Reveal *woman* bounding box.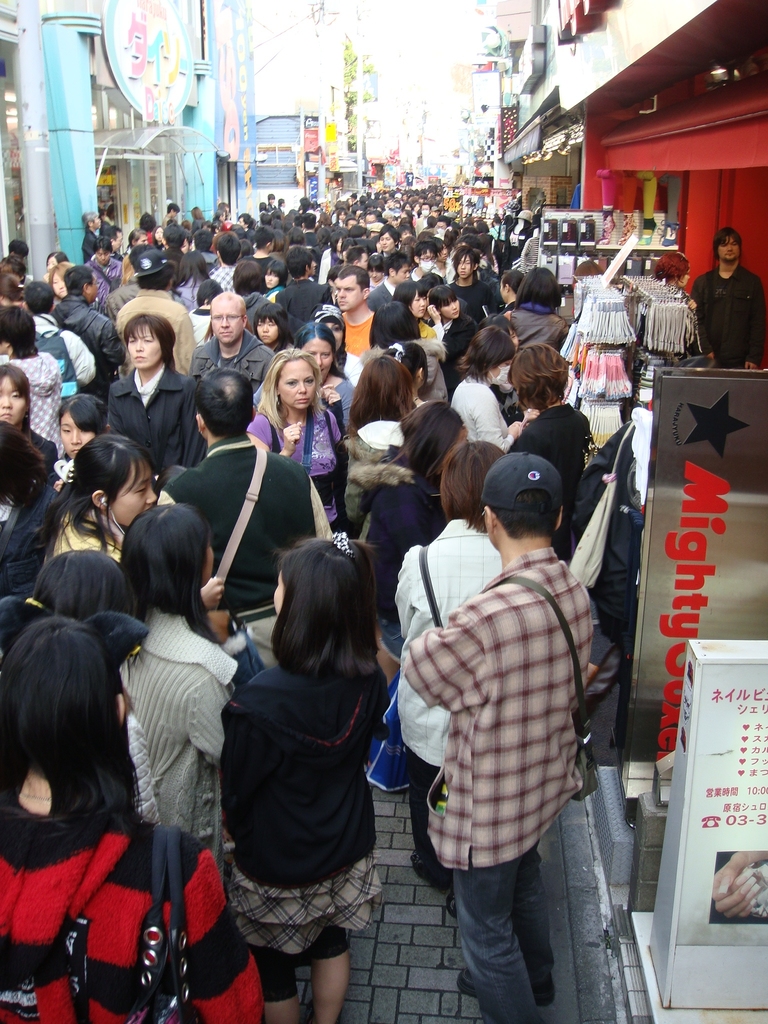
Revealed: Rect(397, 443, 506, 889).
